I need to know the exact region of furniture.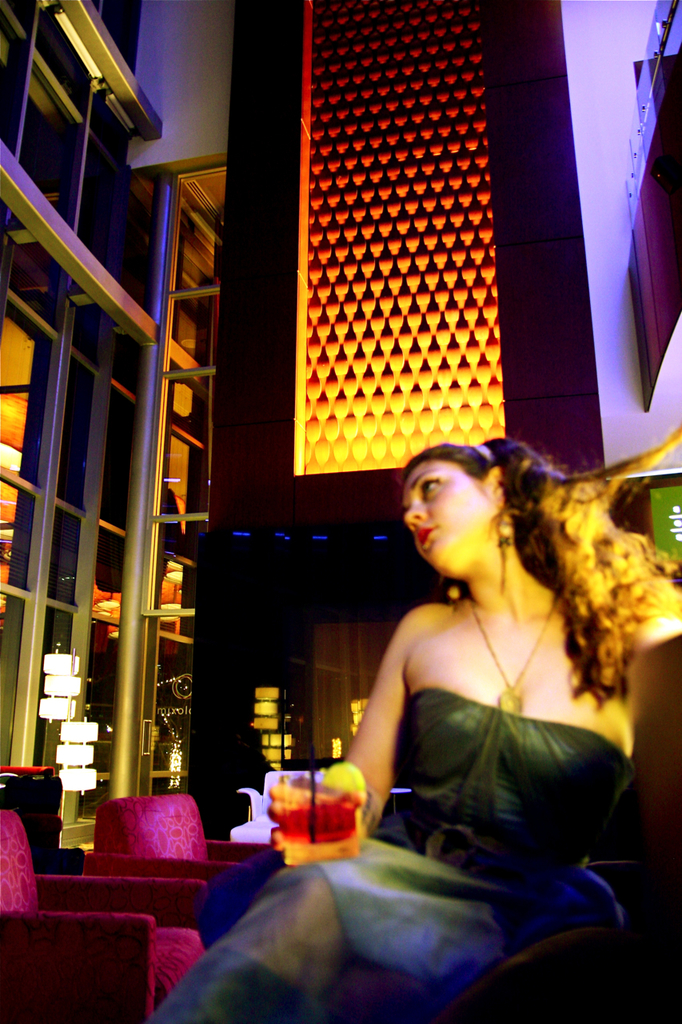
Region: 0/764/60/774.
